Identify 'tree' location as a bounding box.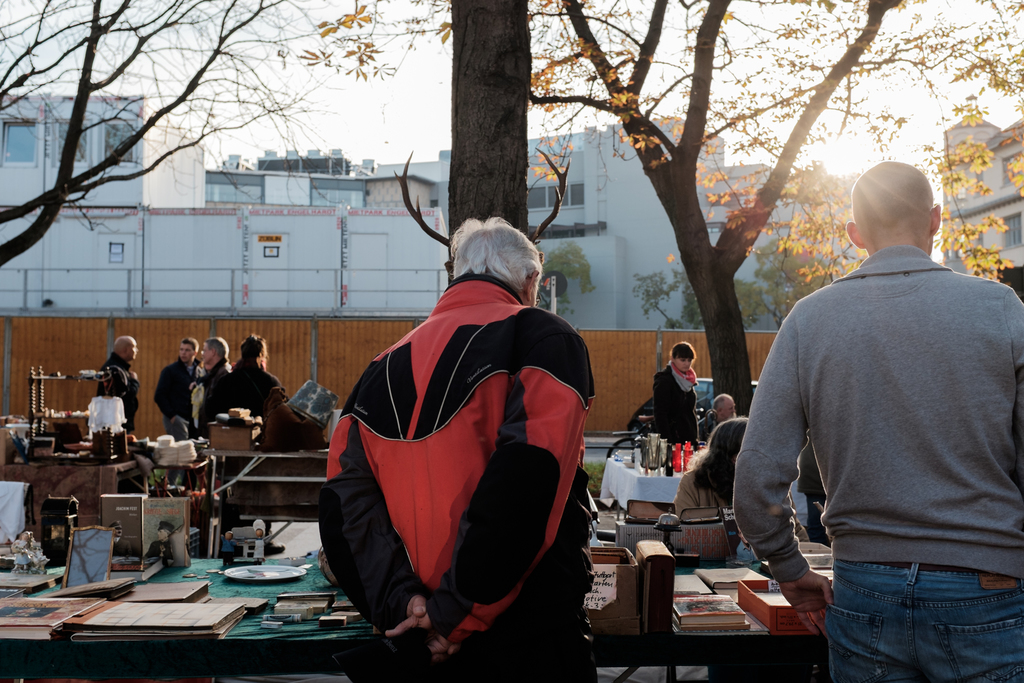
select_region(0, 0, 330, 279).
